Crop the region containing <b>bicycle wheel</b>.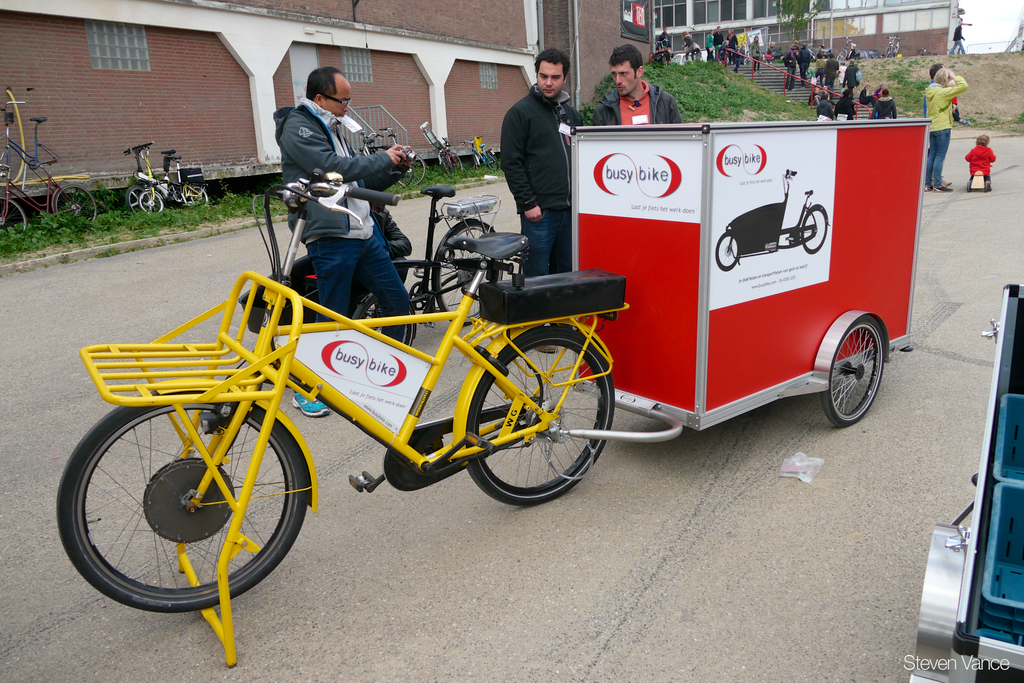
Crop region: 139 184 169 217.
